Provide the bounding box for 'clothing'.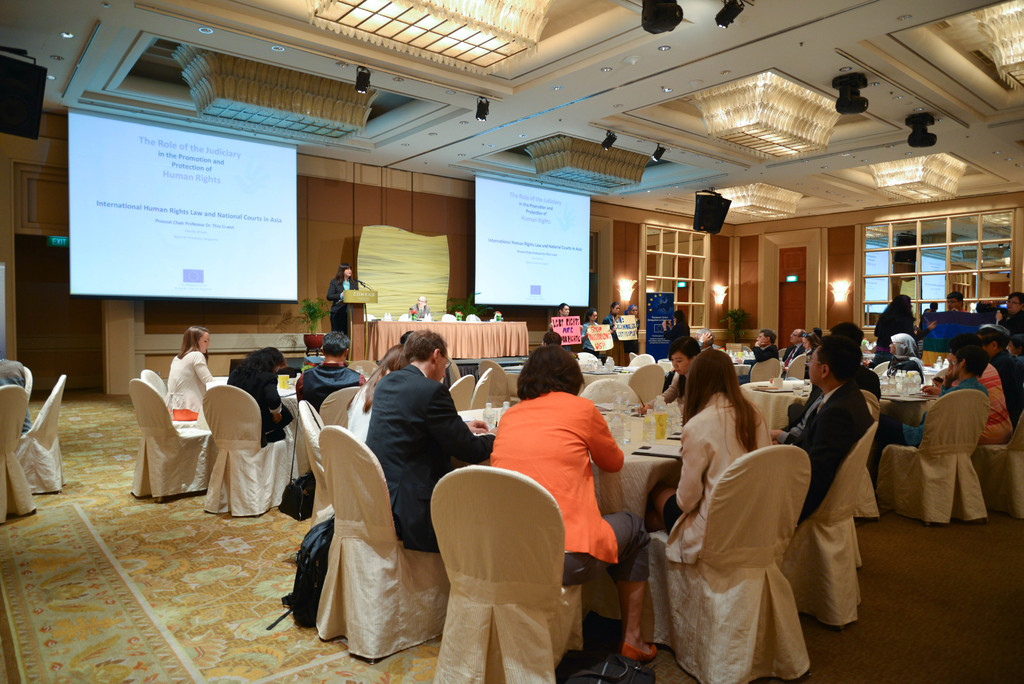
(x1=296, y1=359, x2=371, y2=413).
